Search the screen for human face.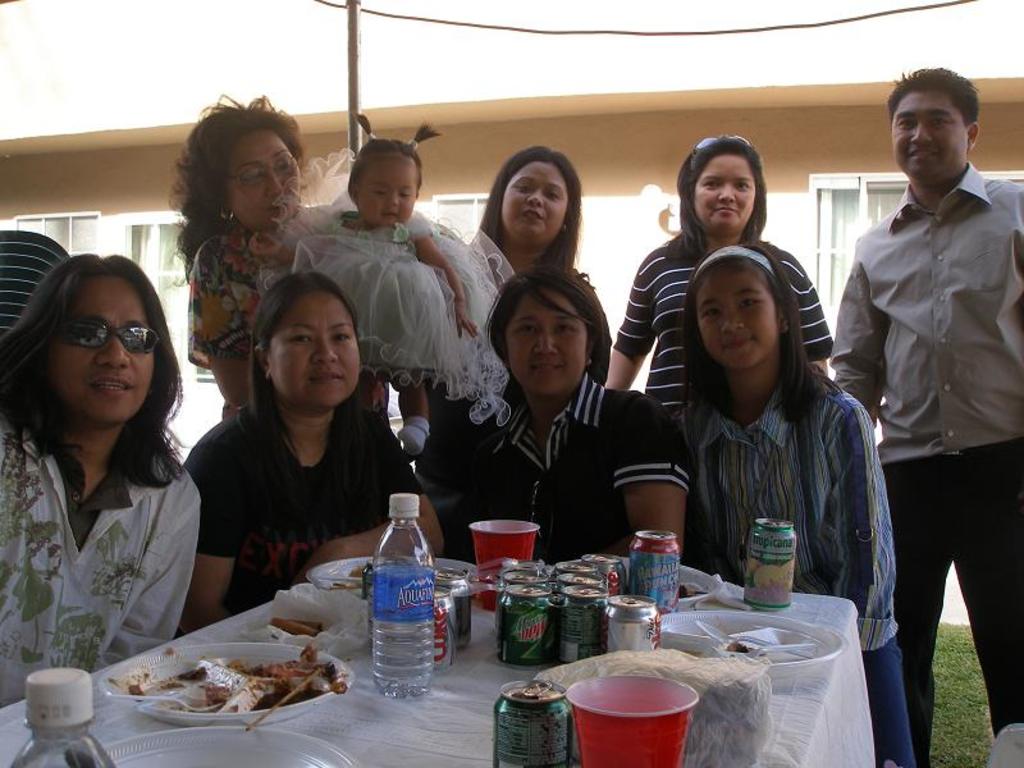
Found at detection(230, 131, 301, 230).
